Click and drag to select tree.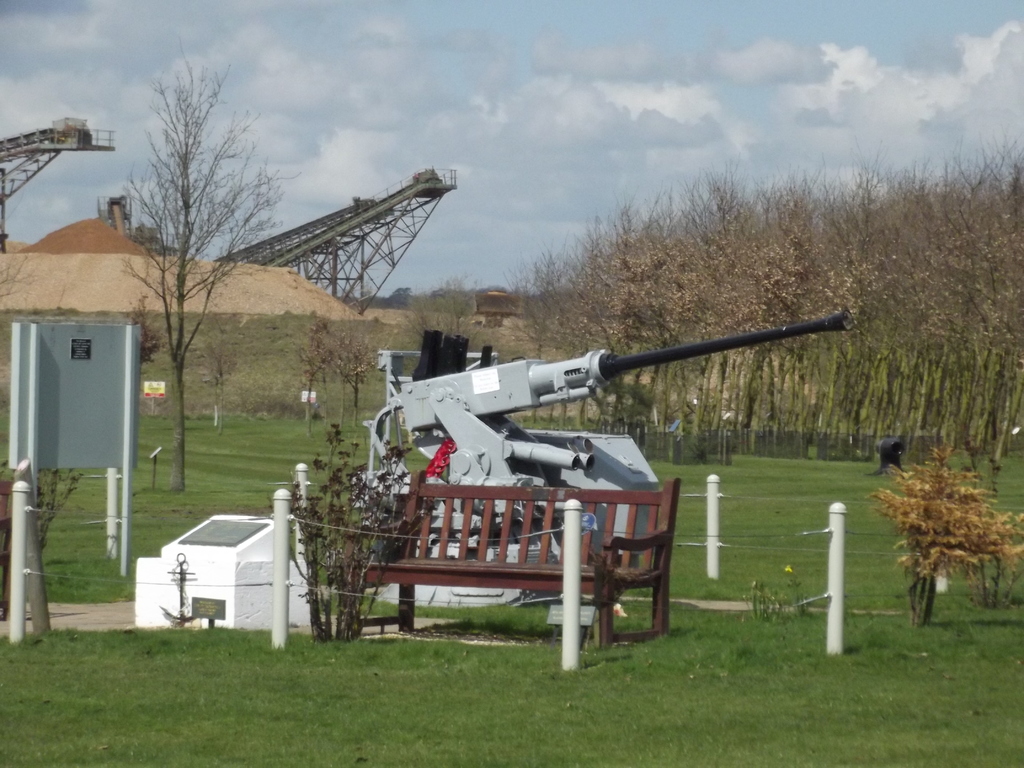
Selection: [889, 422, 1004, 619].
